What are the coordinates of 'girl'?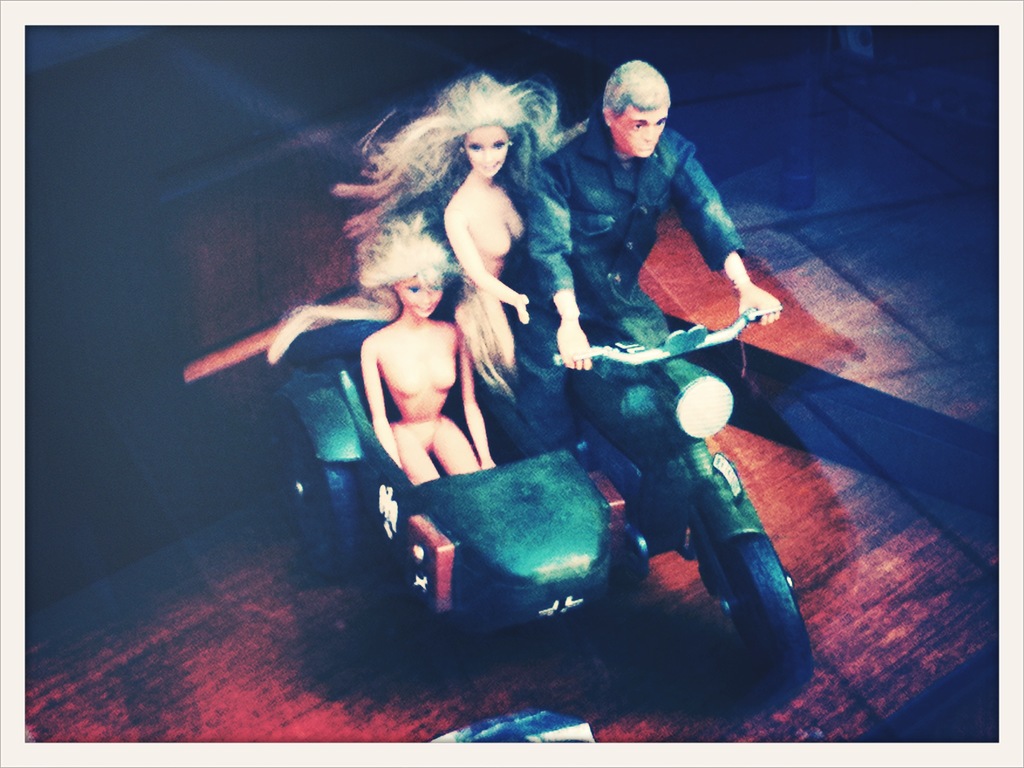
(left=332, top=68, right=588, bottom=382).
